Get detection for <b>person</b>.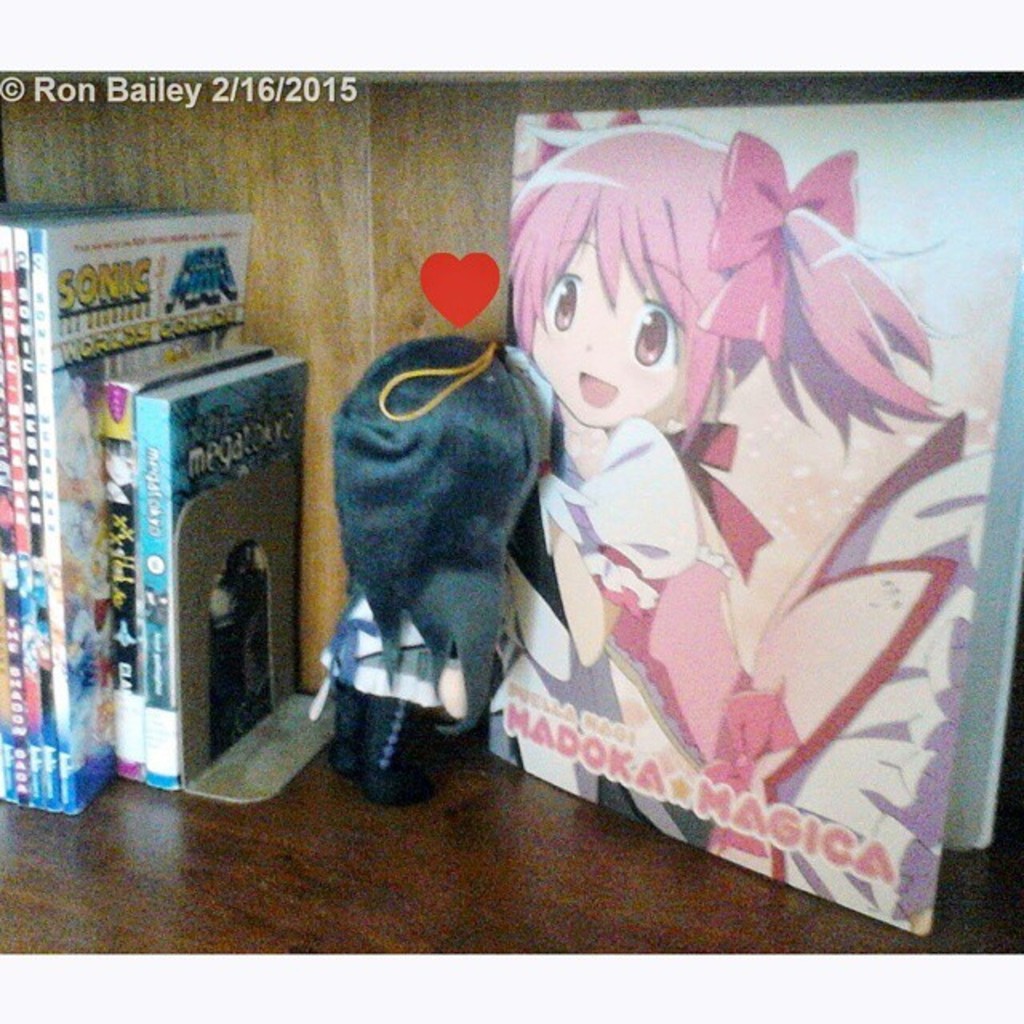
Detection: (left=318, top=339, right=546, bottom=795).
